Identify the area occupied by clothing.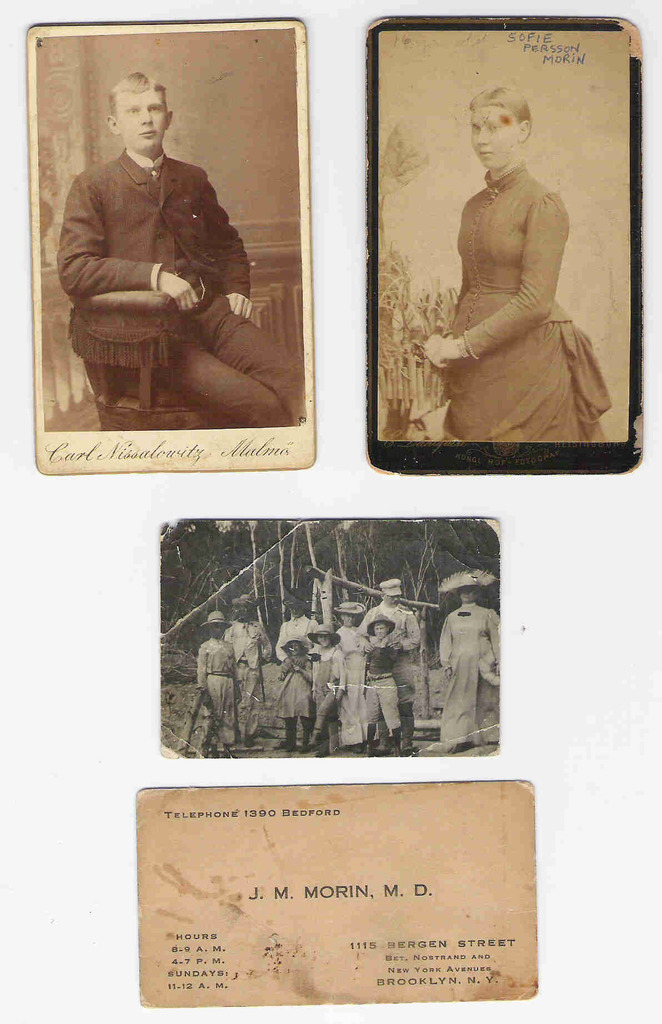
Area: [59, 150, 314, 449].
